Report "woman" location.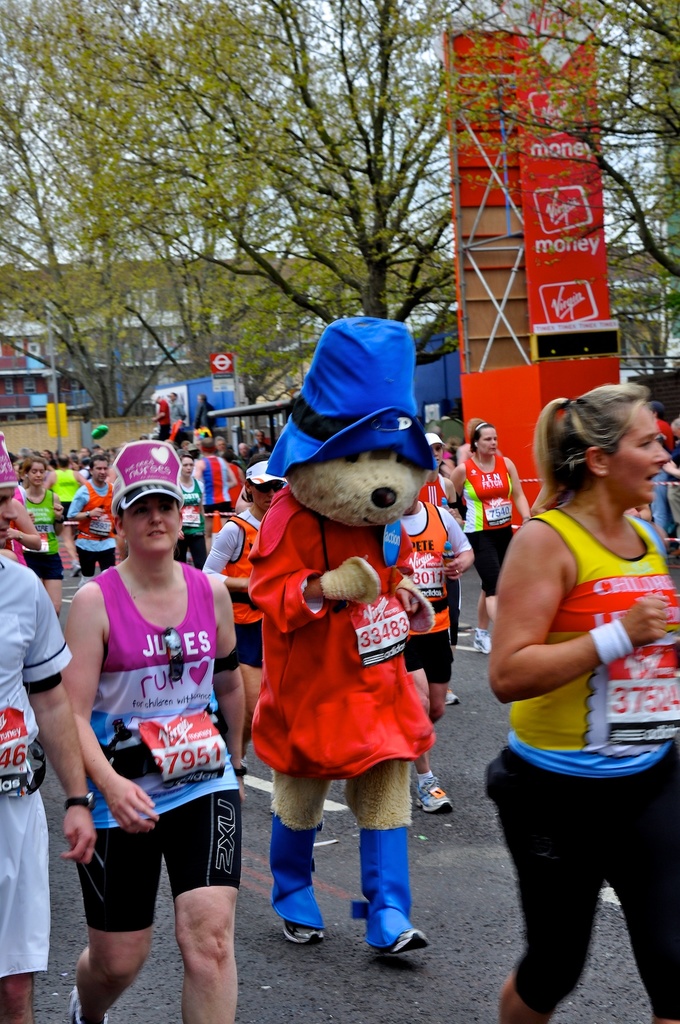
Report: bbox(453, 415, 530, 655).
